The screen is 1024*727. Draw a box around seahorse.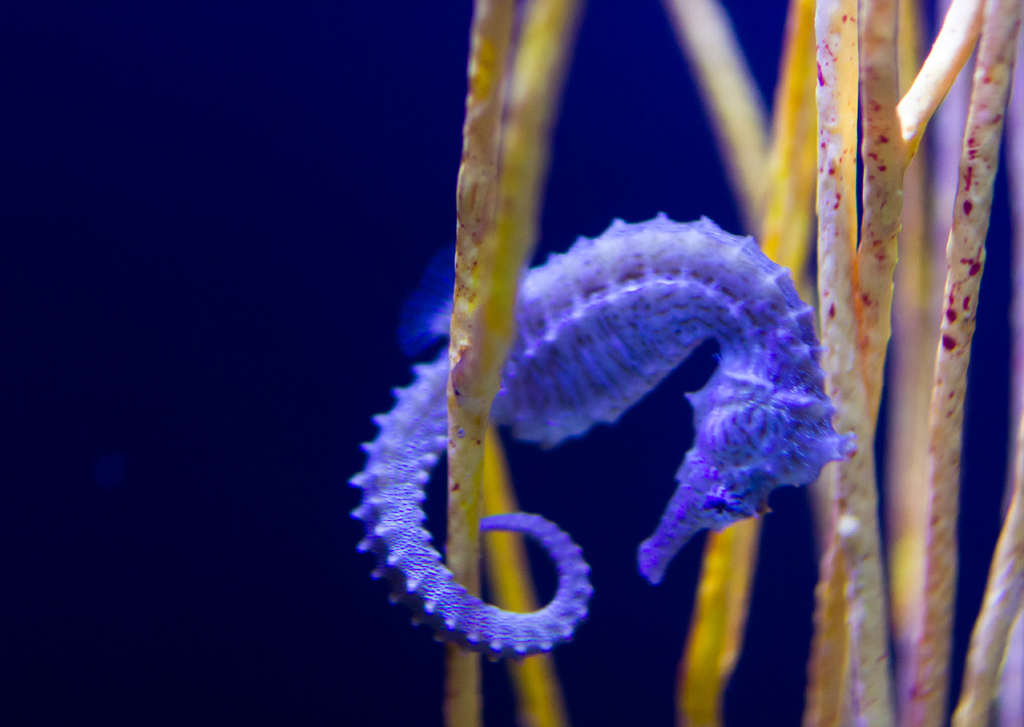
<box>344,204,858,663</box>.
